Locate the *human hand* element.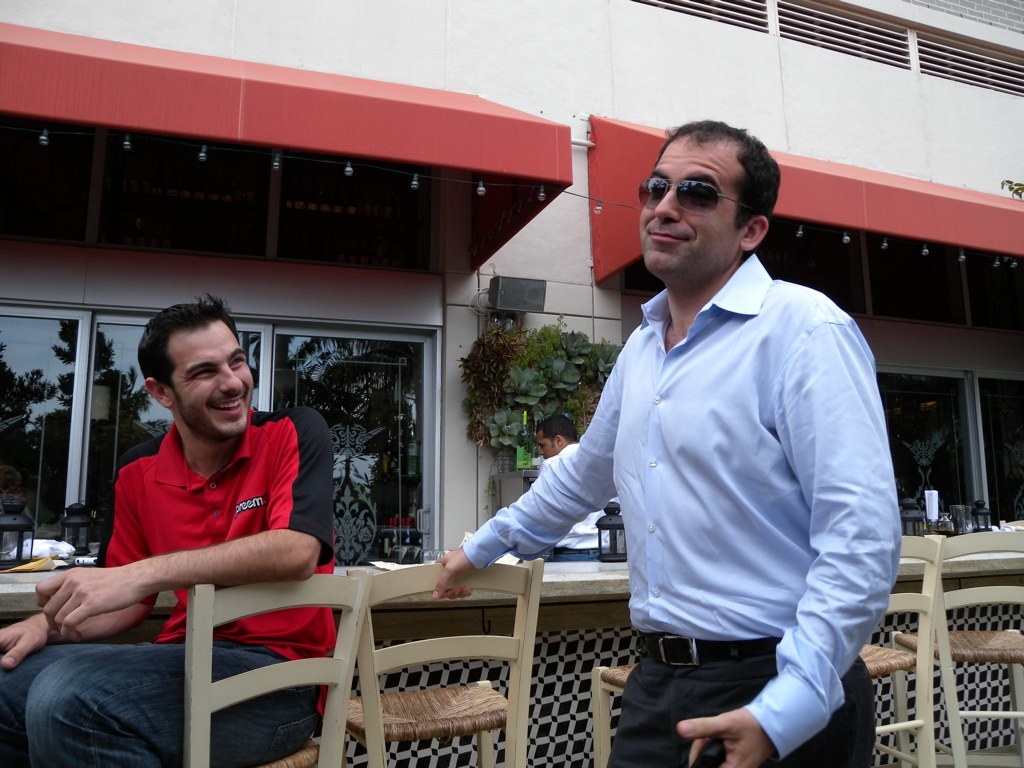
Element bbox: region(18, 552, 133, 649).
